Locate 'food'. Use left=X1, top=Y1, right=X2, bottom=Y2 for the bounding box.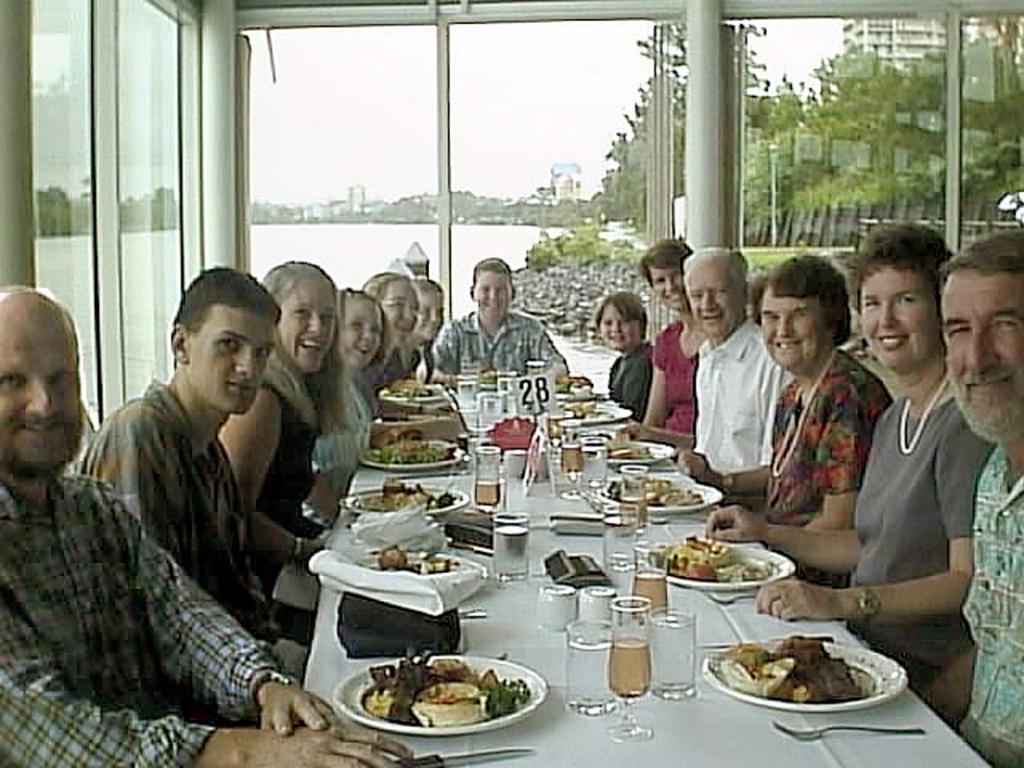
left=361, top=651, right=520, bottom=726.
